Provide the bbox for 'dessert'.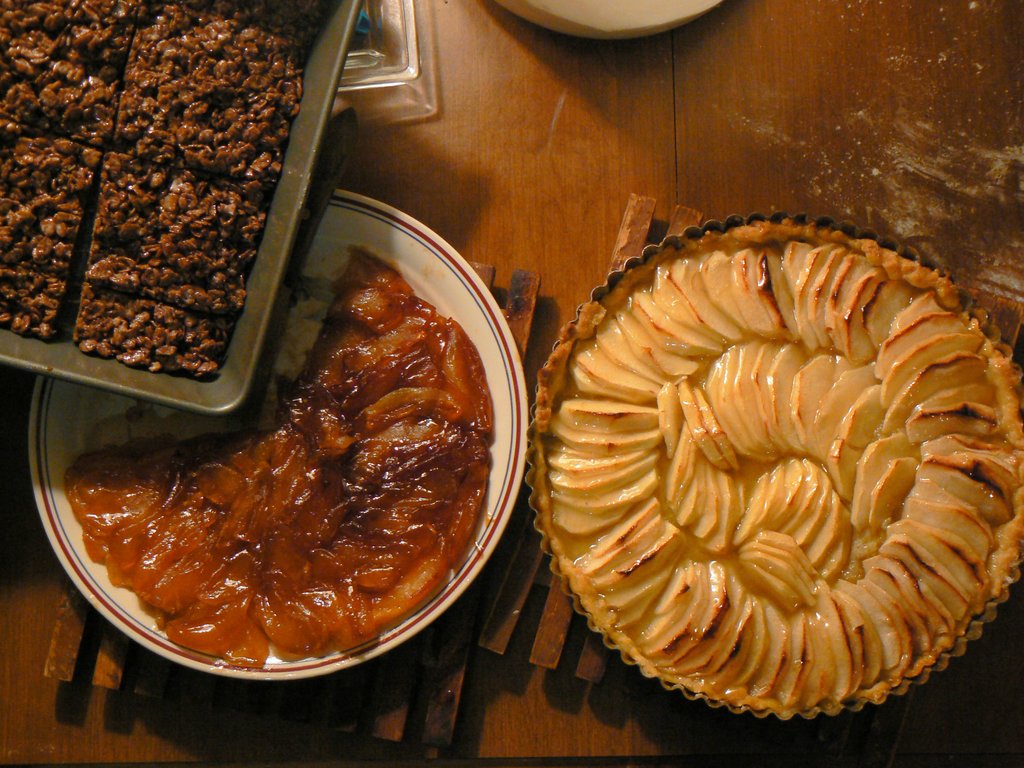
select_region(59, 239, 501, 673).
